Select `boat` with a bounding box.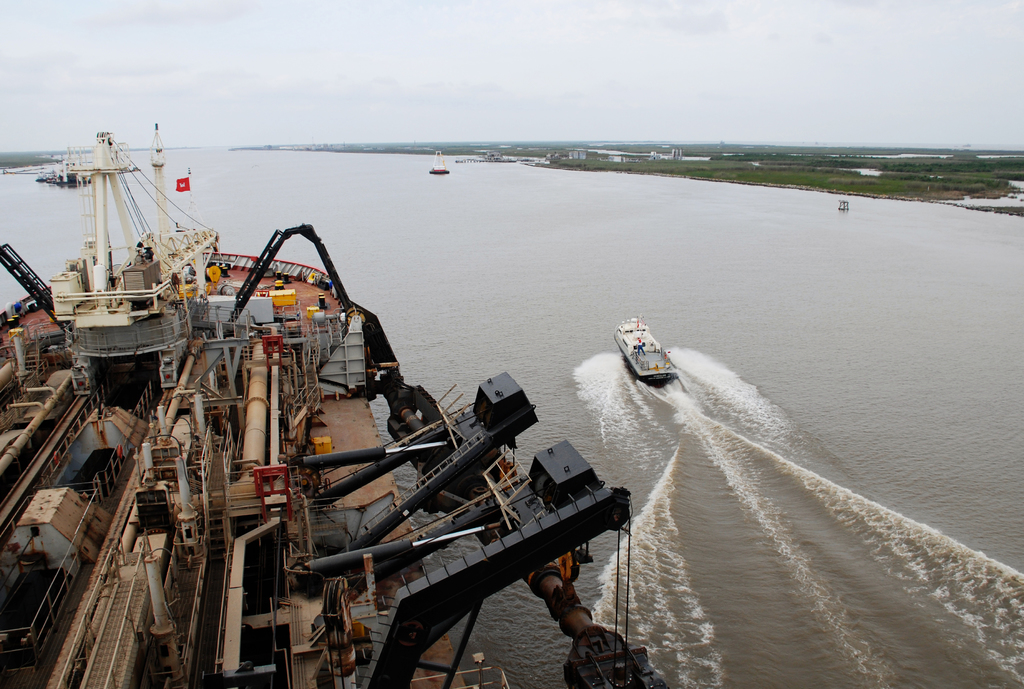
rect(0, 120, 669, 688).
